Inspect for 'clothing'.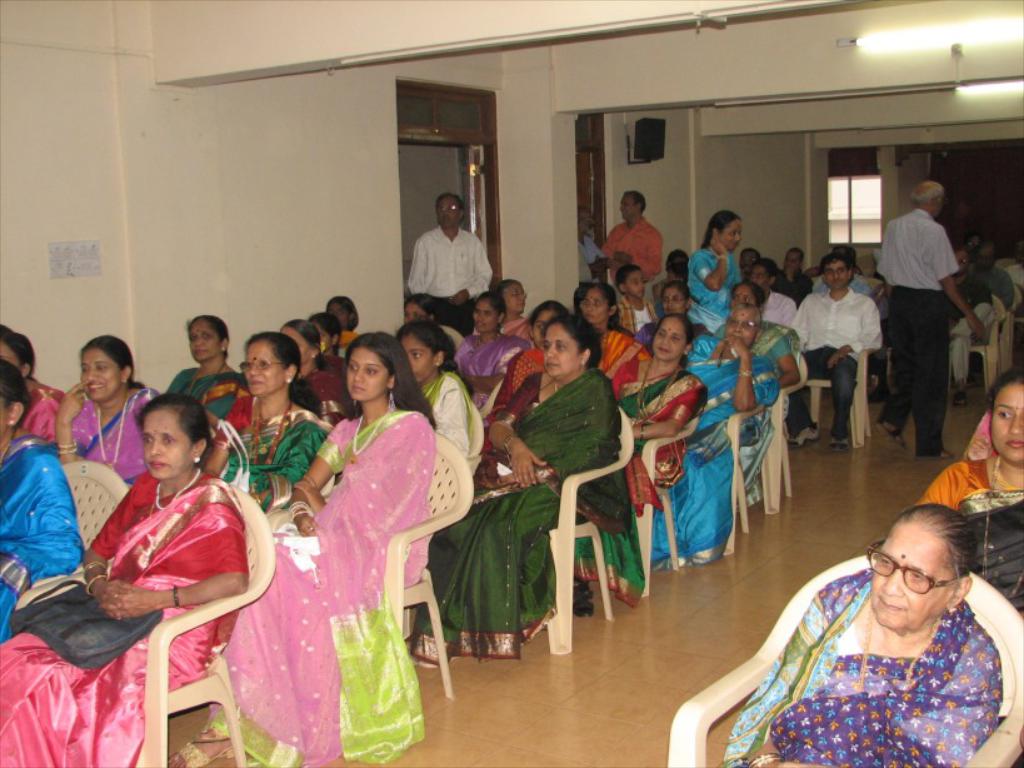
Inspection: rect(908, 457, 1011, 613).
